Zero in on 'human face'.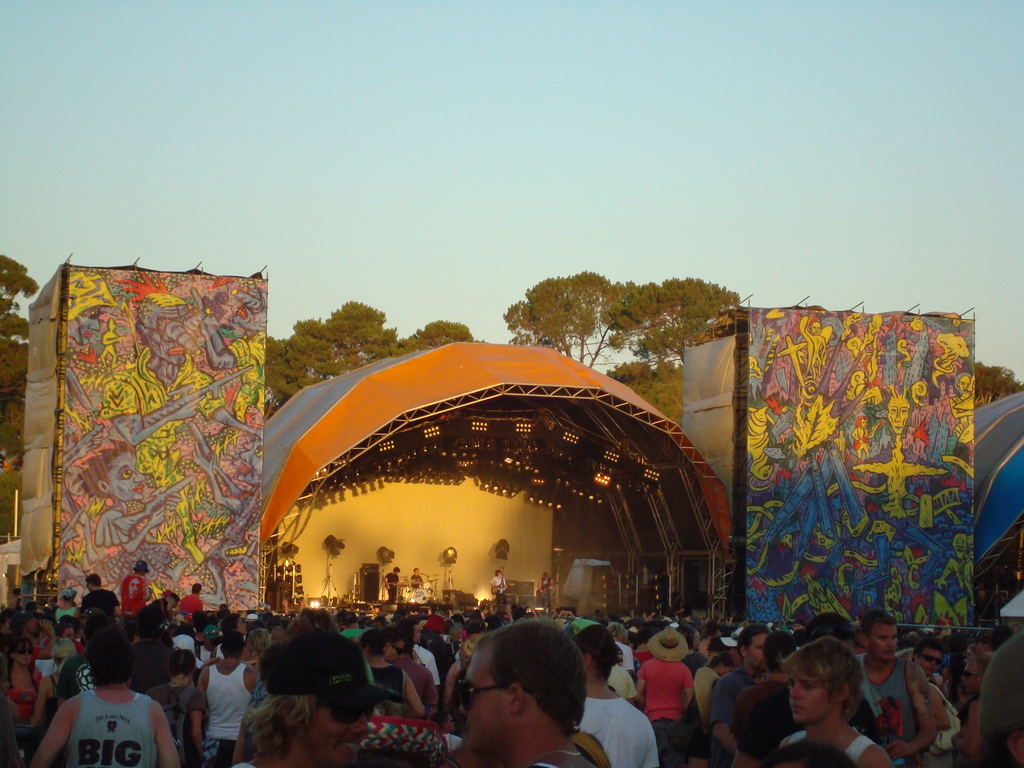
Zeroed in: box=[867, 625, 898, 662].
